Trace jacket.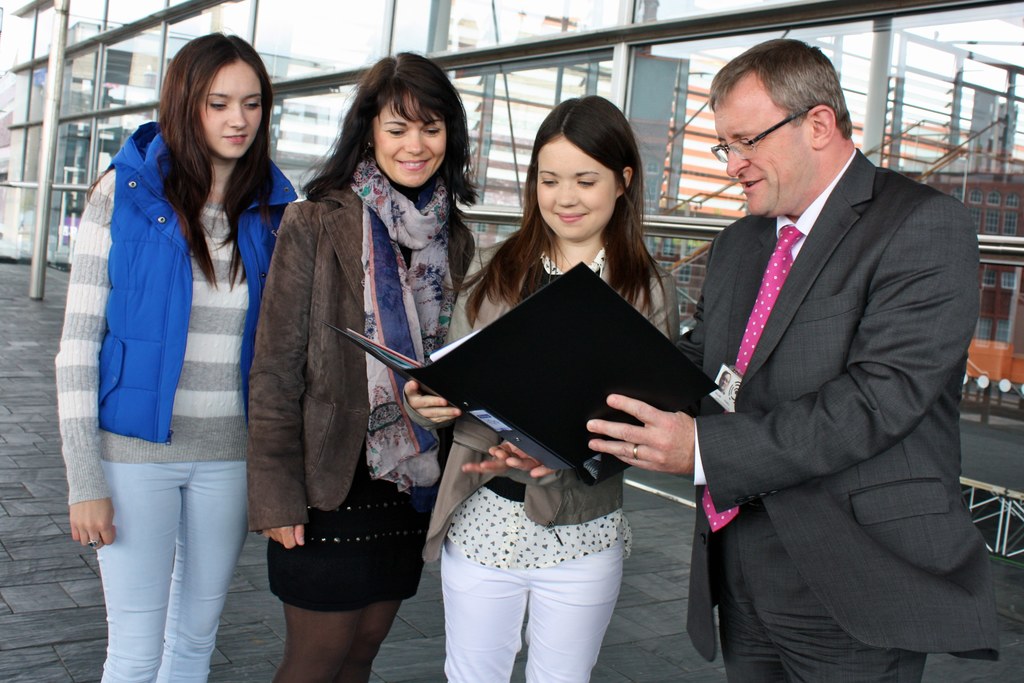
Traced to crop(109, 117, 304, 446).
